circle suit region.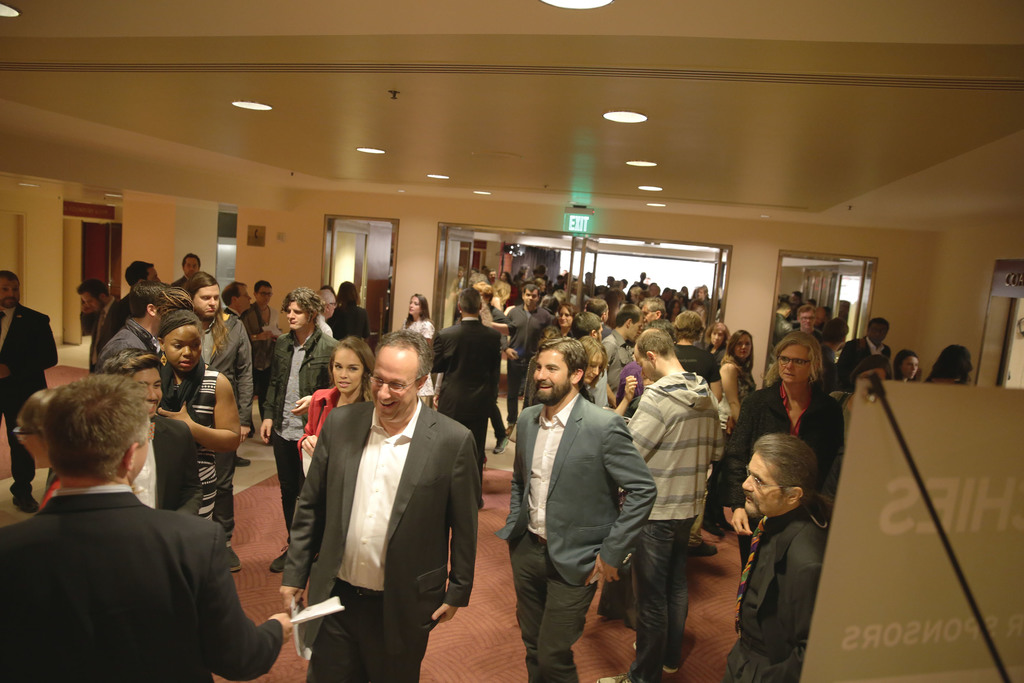
Region: BBox(433, 318, 501, 445).
